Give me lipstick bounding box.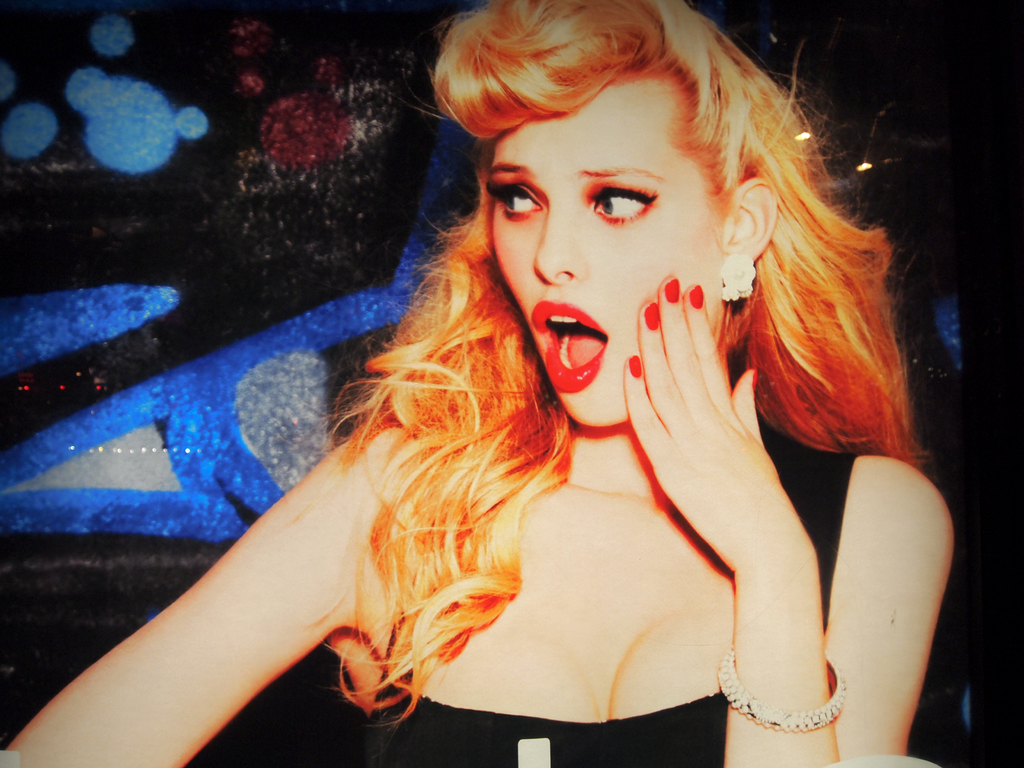
l=534, t=300, r=607, b=394.
